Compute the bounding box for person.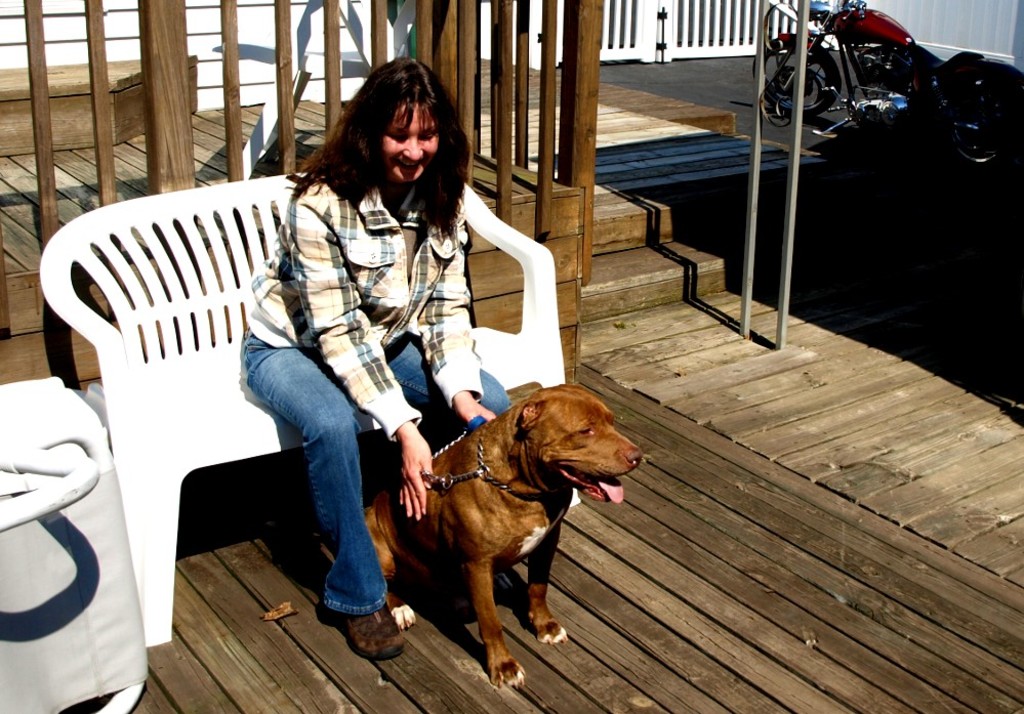
Rect(230, 67, 522, 623).
